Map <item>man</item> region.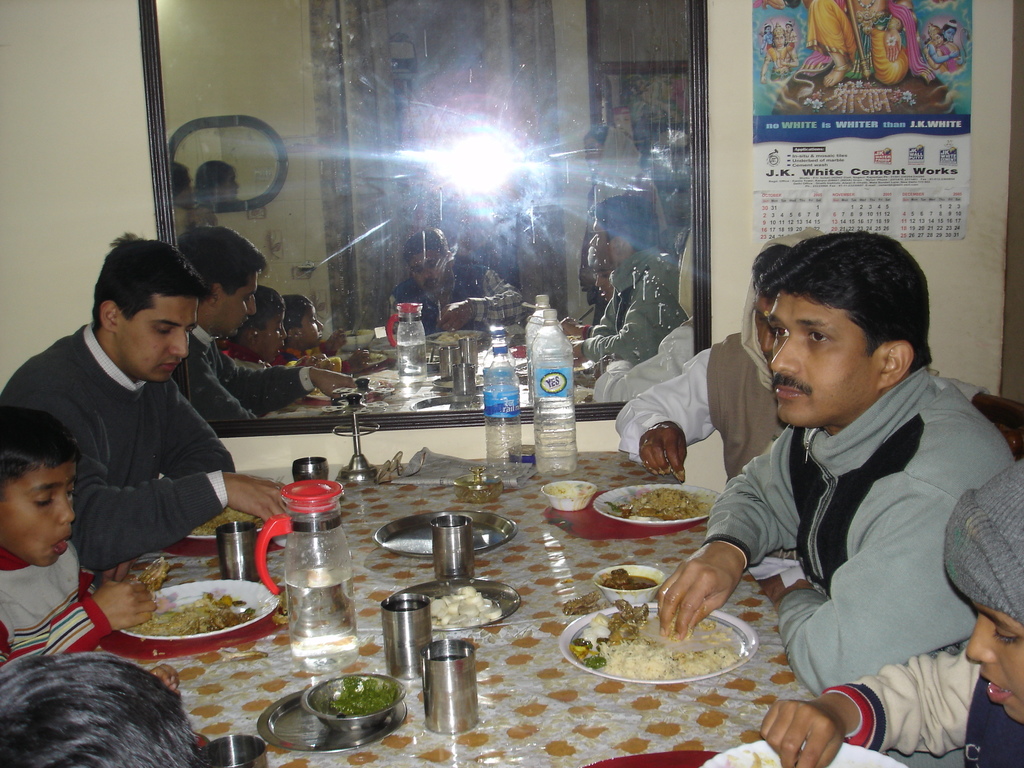
Mapped to <region>10, 240, 268, 613</region>.
